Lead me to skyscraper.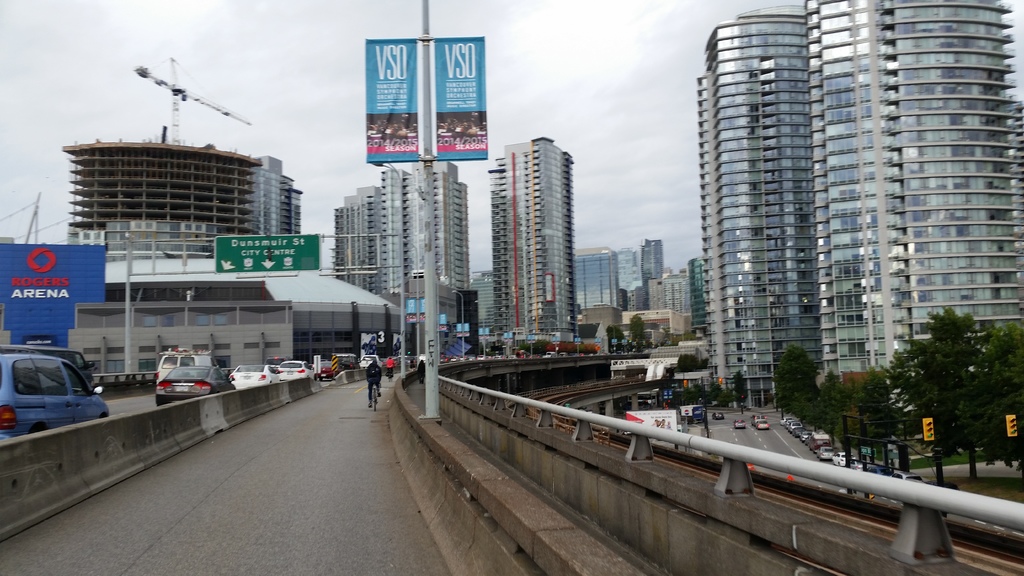
Lead to {"left": 805, "top": 0, "right": 1023, "bottom": 374}.
